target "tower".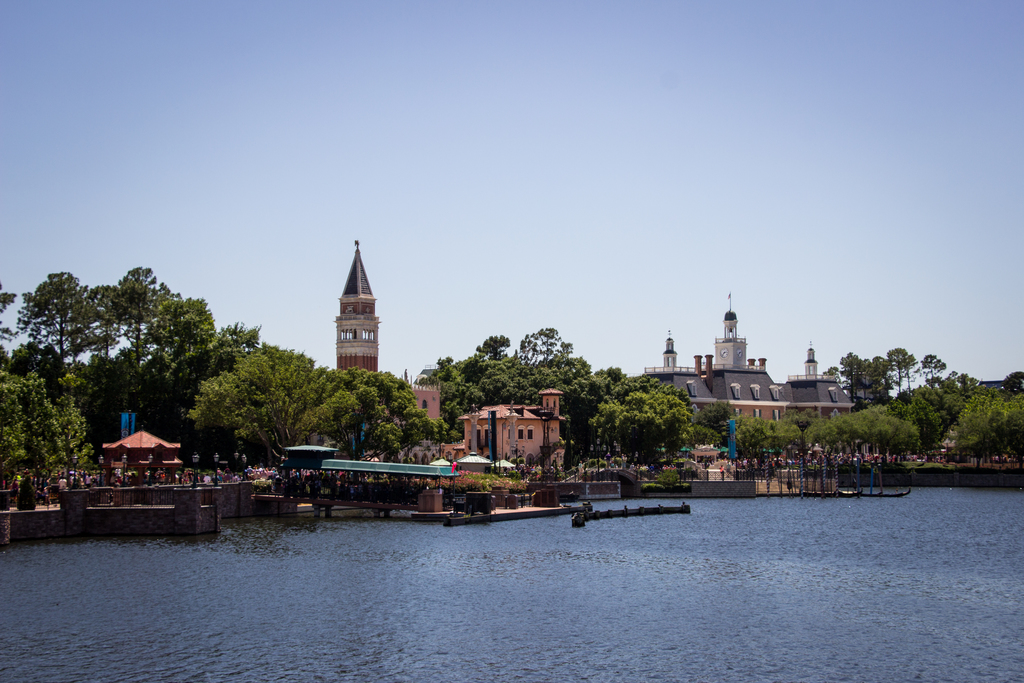
Target region: 715 297 763 373.
